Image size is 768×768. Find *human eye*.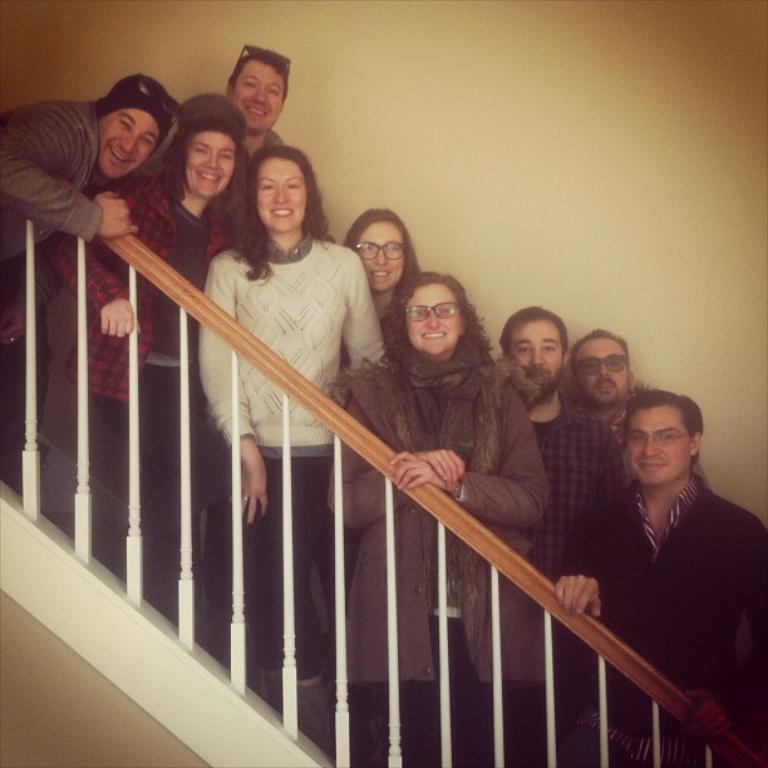
{"left": 627, "top": 432, "right": 648, "bottom": 447}.
